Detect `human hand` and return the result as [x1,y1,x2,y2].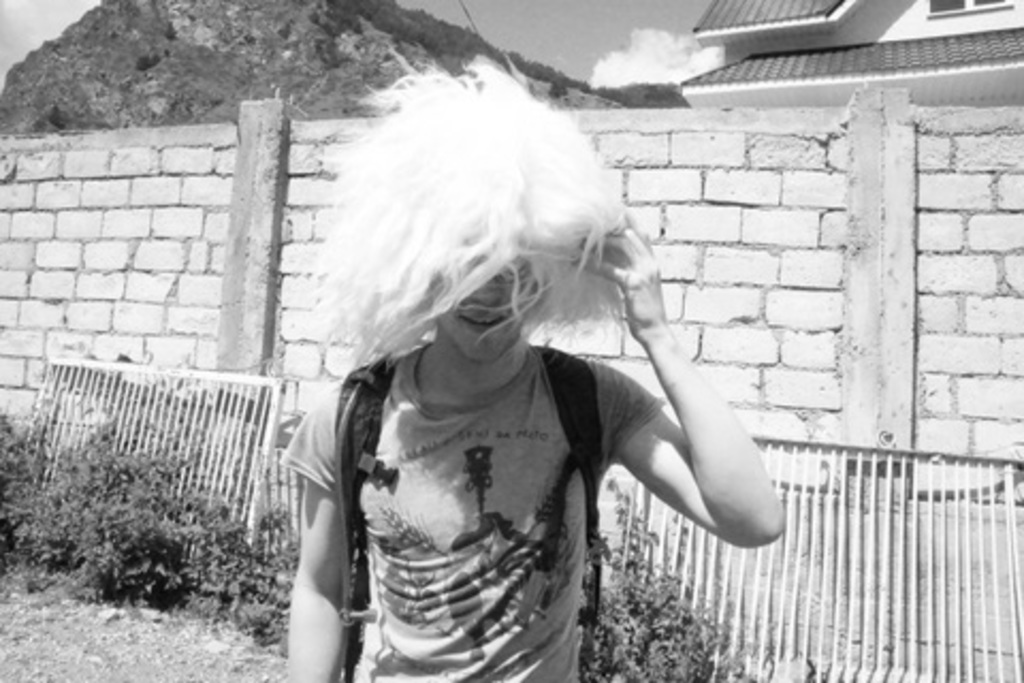
[587,209,802,559].
